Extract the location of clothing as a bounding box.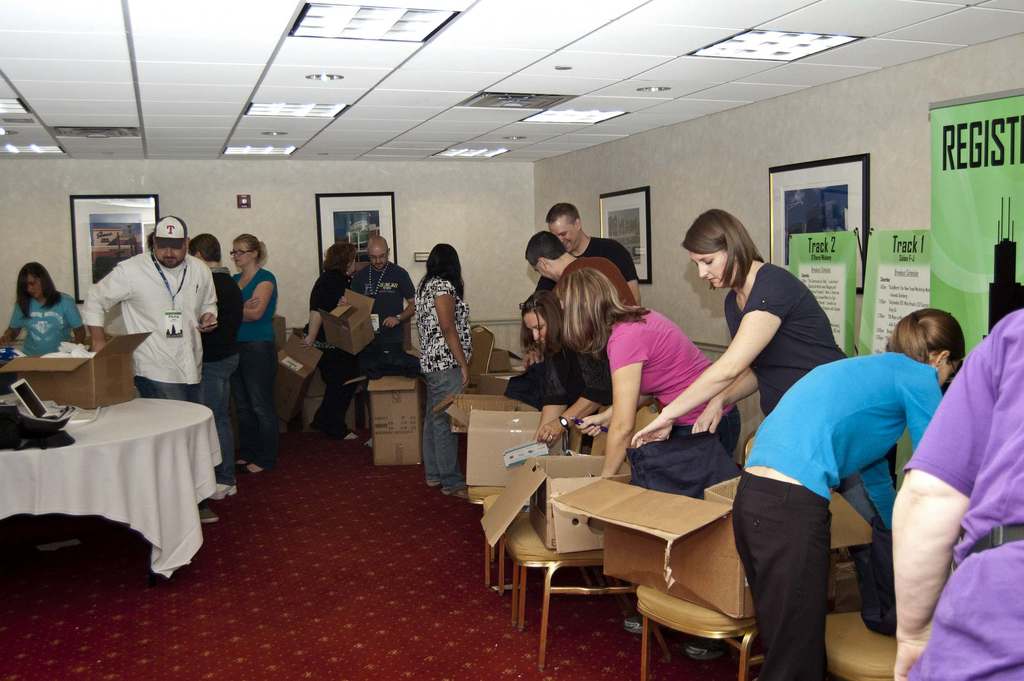
box(749, 352, 941, 496).
